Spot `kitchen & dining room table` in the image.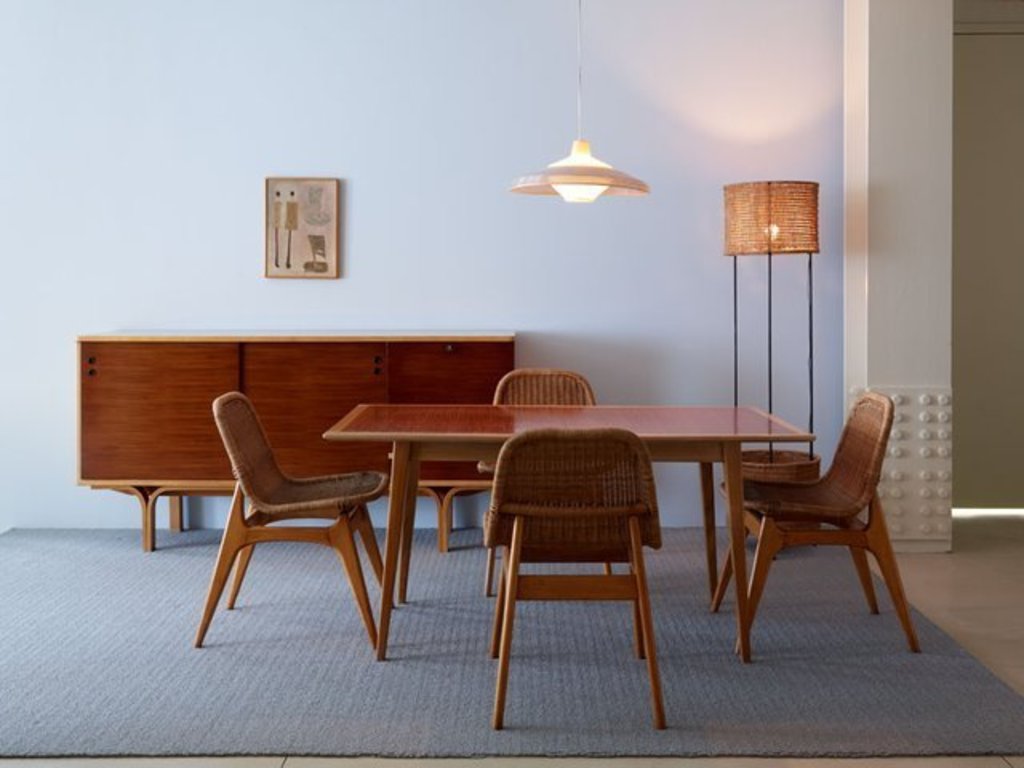
`kitchen & dining room table` found at l=194, t=363, r=917, b=730.
